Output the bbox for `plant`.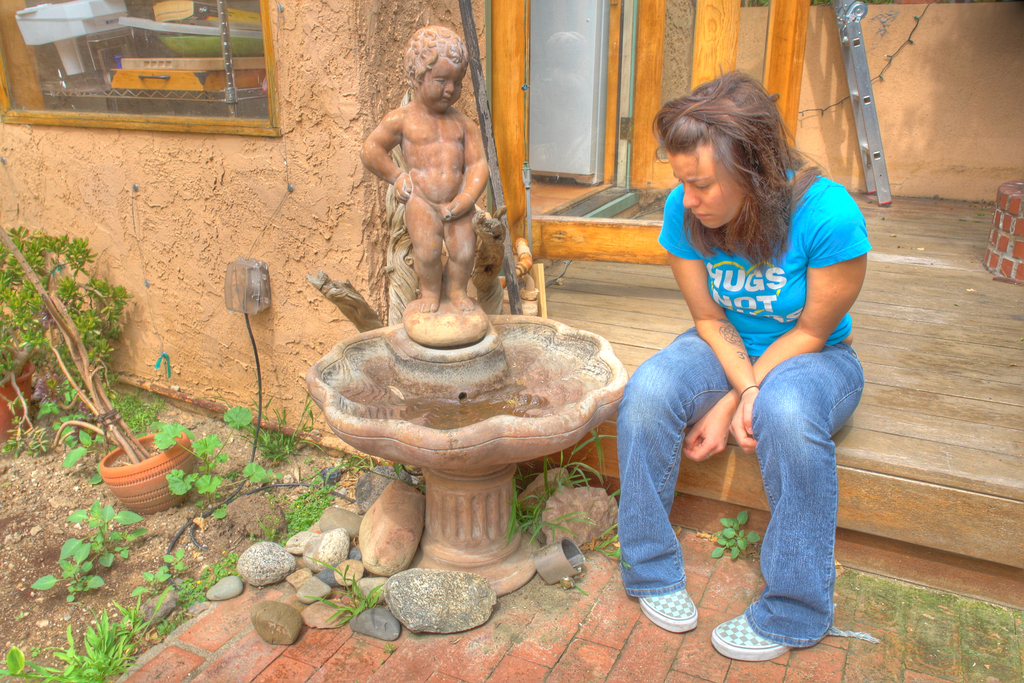
[x1=379, y1=641, x2=400, y2=655].
